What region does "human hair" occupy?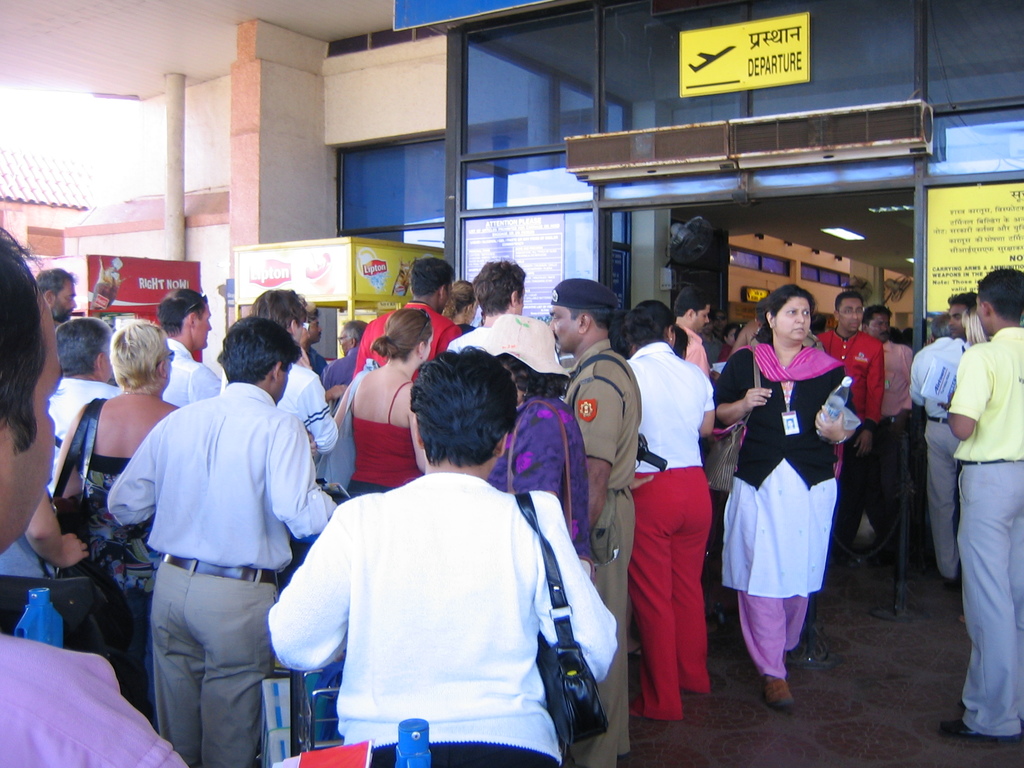
[left=925, top=314, right=955, bottom=338].
